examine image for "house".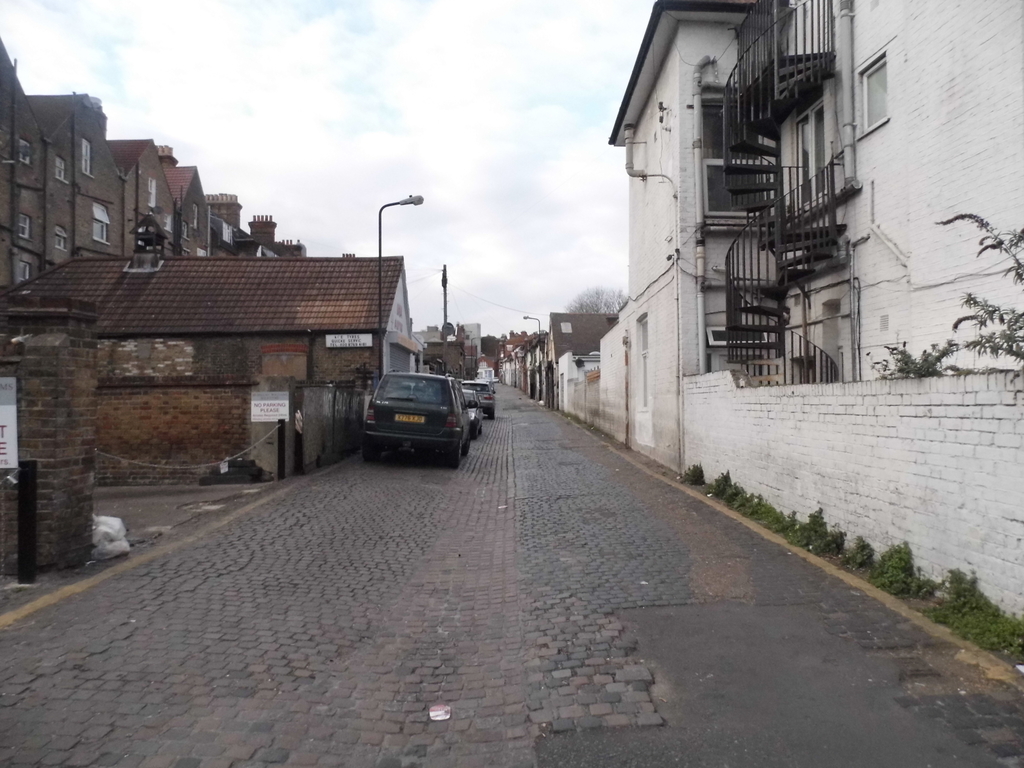
Examination result: (596,4,1023,630).
